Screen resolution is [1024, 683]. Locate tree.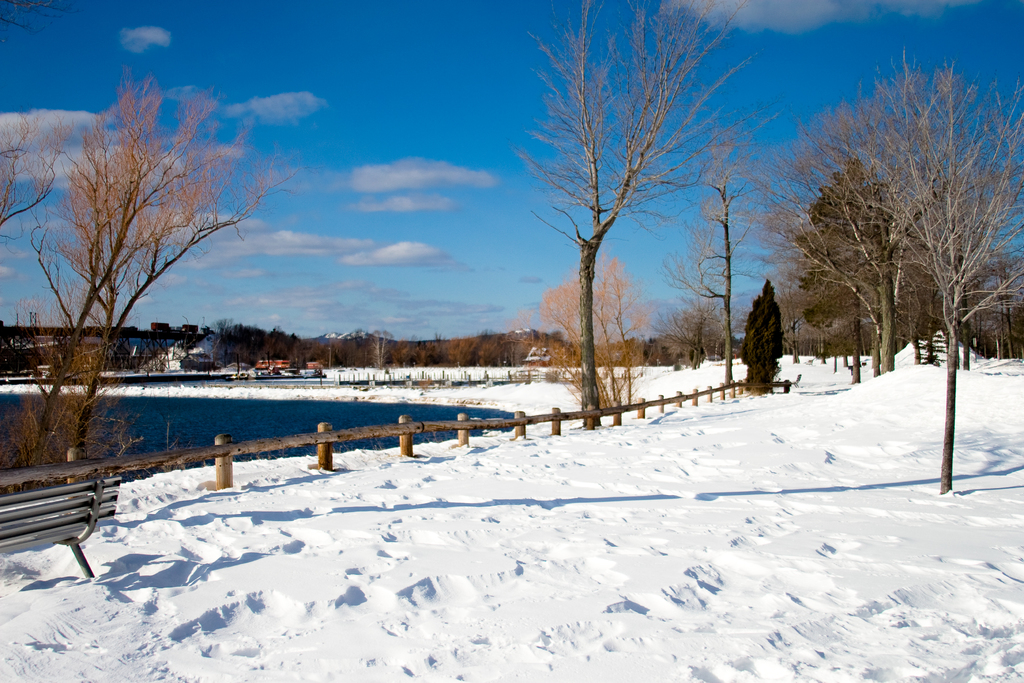
[660, 125, 809, 390].
